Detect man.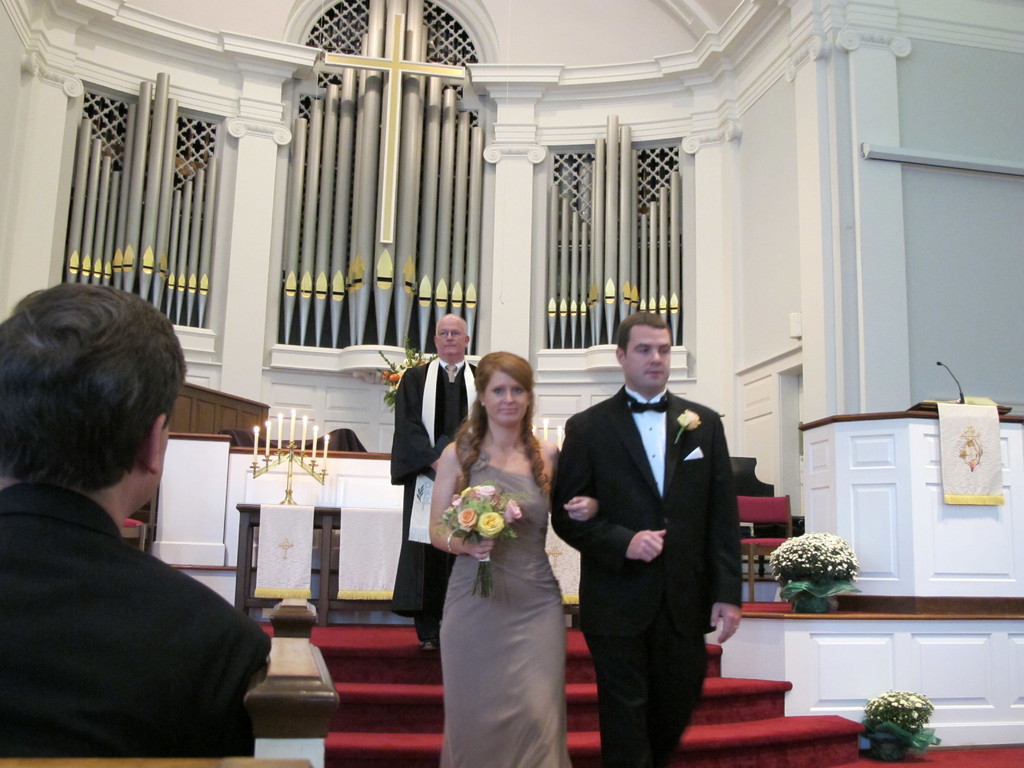
Detected at region(0, 278, 268, 757).
